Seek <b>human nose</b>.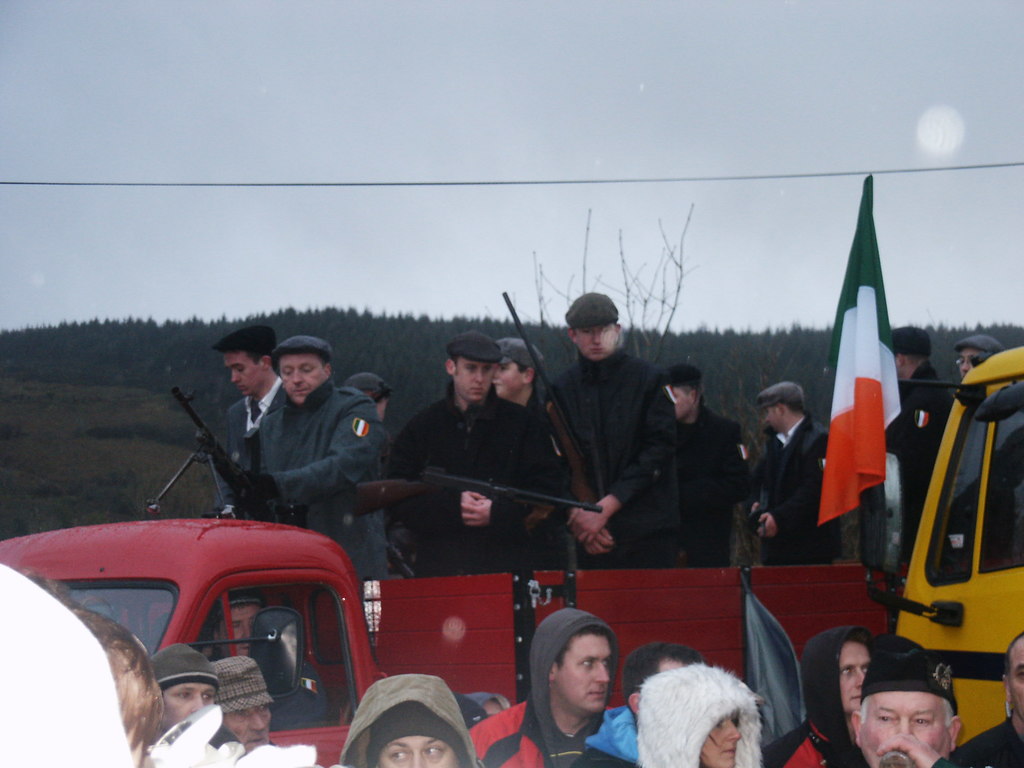
(left=593, top=333, right=600, bottom=344).
